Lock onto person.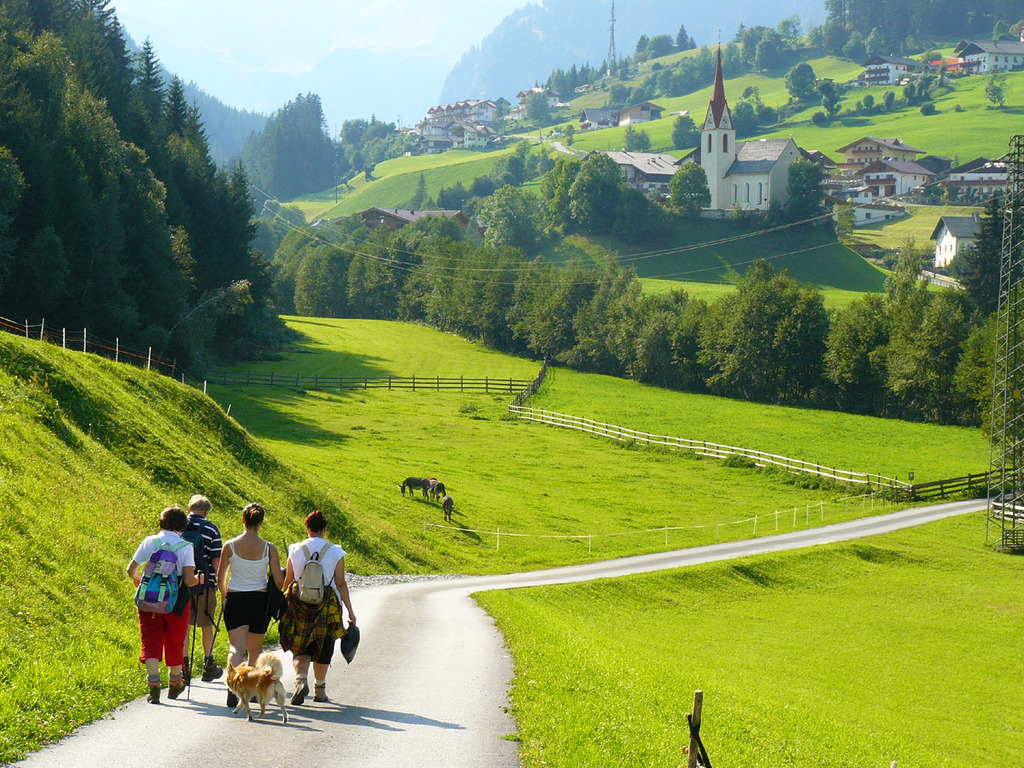
Locked: select_region(216, 501, 282, 709).
